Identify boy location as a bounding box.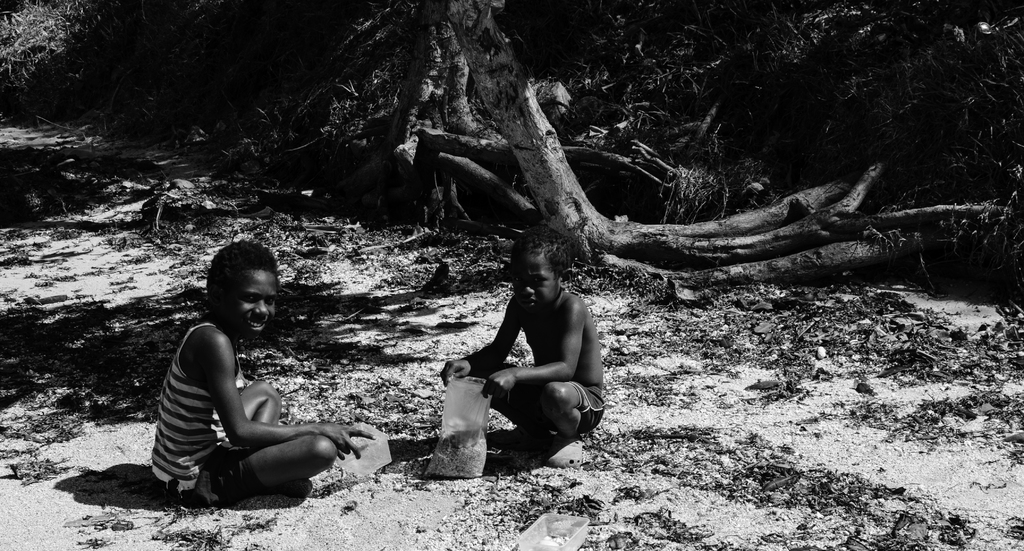
145/236/379/502.
